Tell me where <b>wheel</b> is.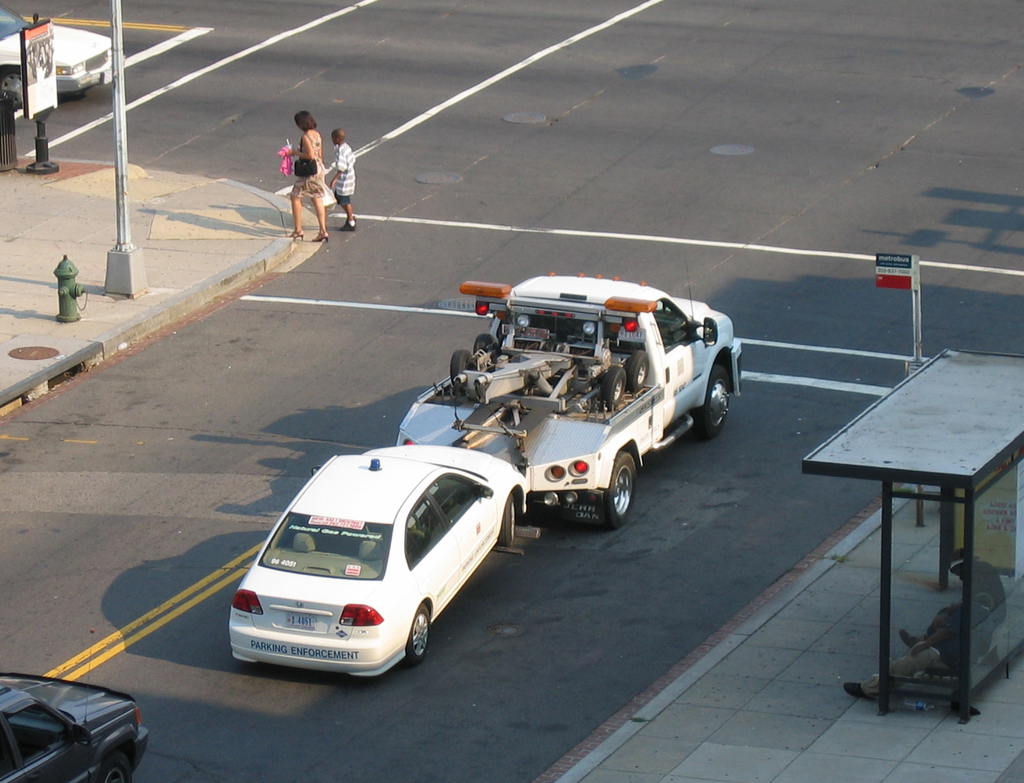
<b>wheel</b> is at (left=584, top=448, right=637, bottom=531).
